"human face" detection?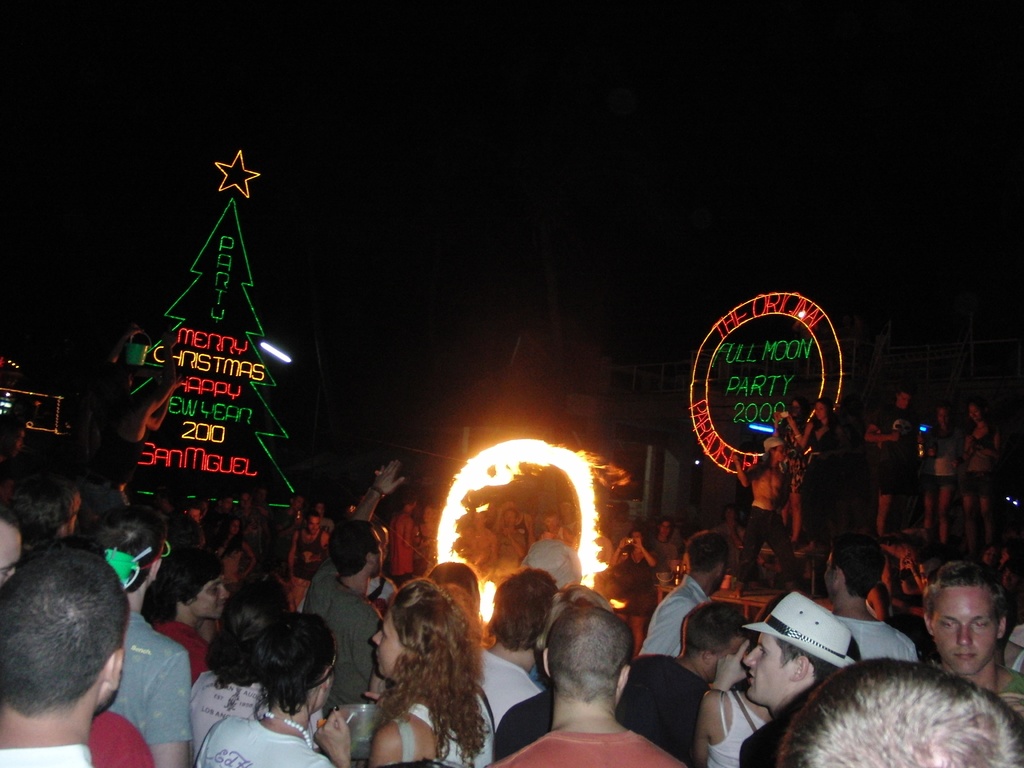
660,520,664,534
